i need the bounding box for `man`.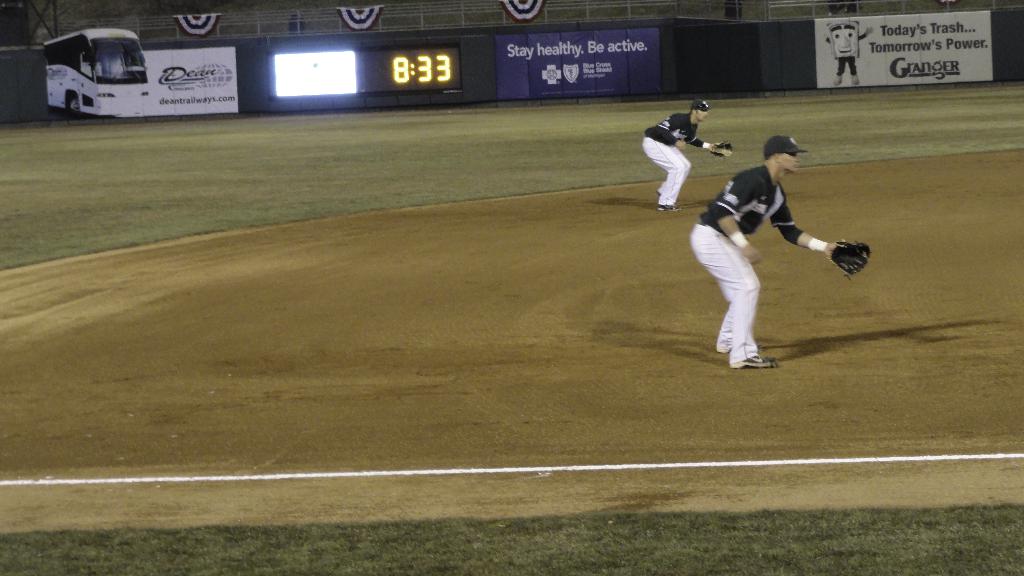
Here it is: 683,122,863,374.
